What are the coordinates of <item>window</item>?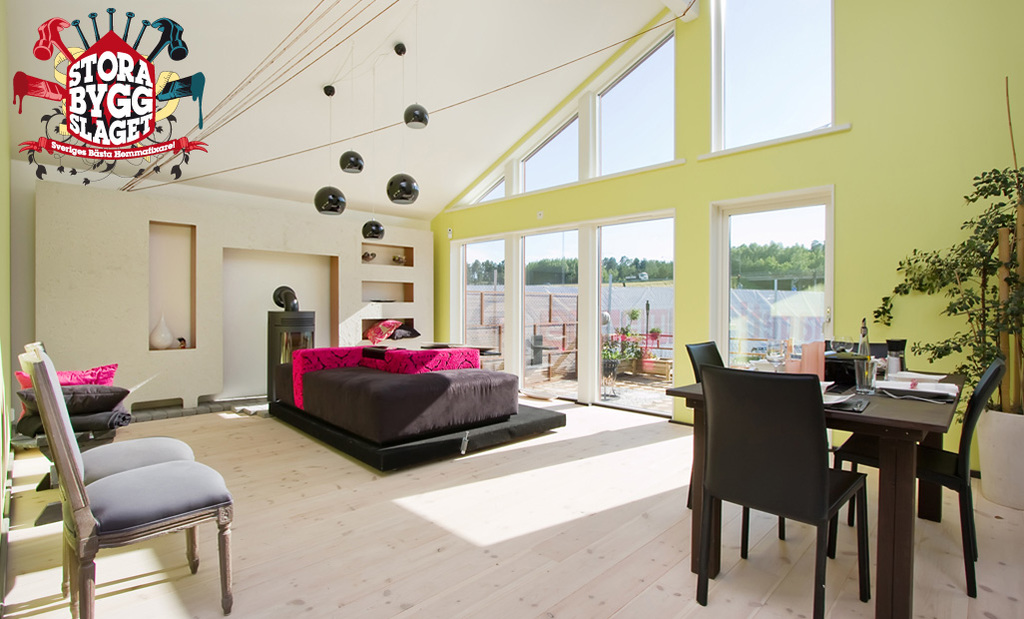
520/221/584/401.
